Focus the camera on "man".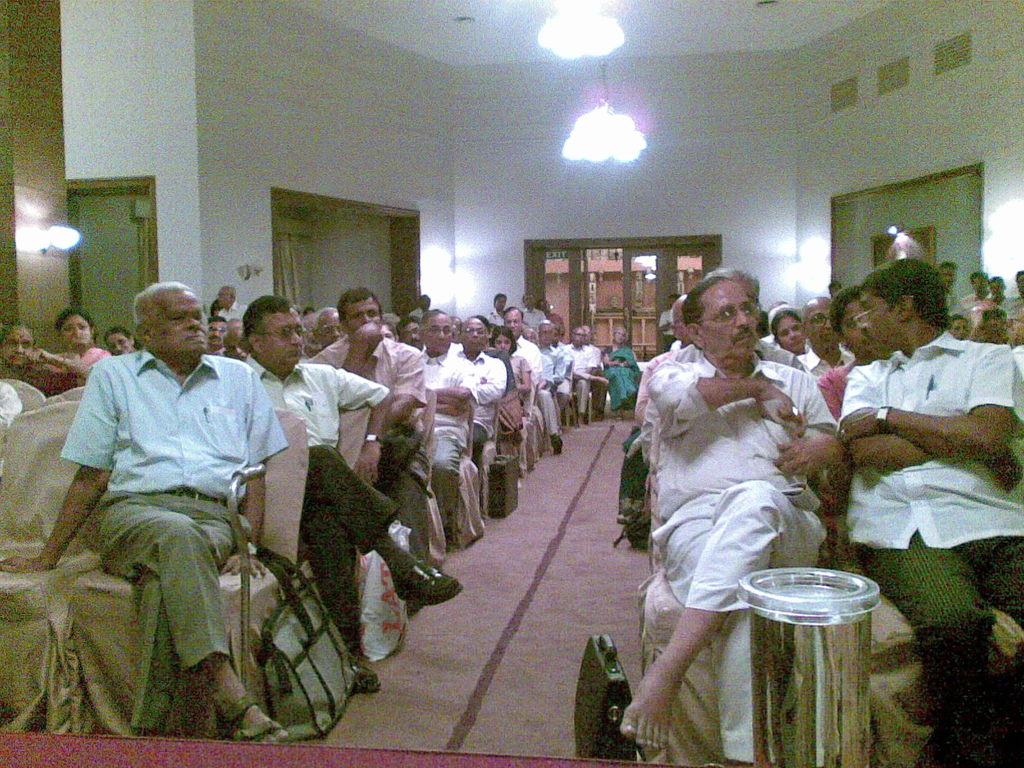
Focus region: (left=985, top=276, right=1012, bottom=301).
